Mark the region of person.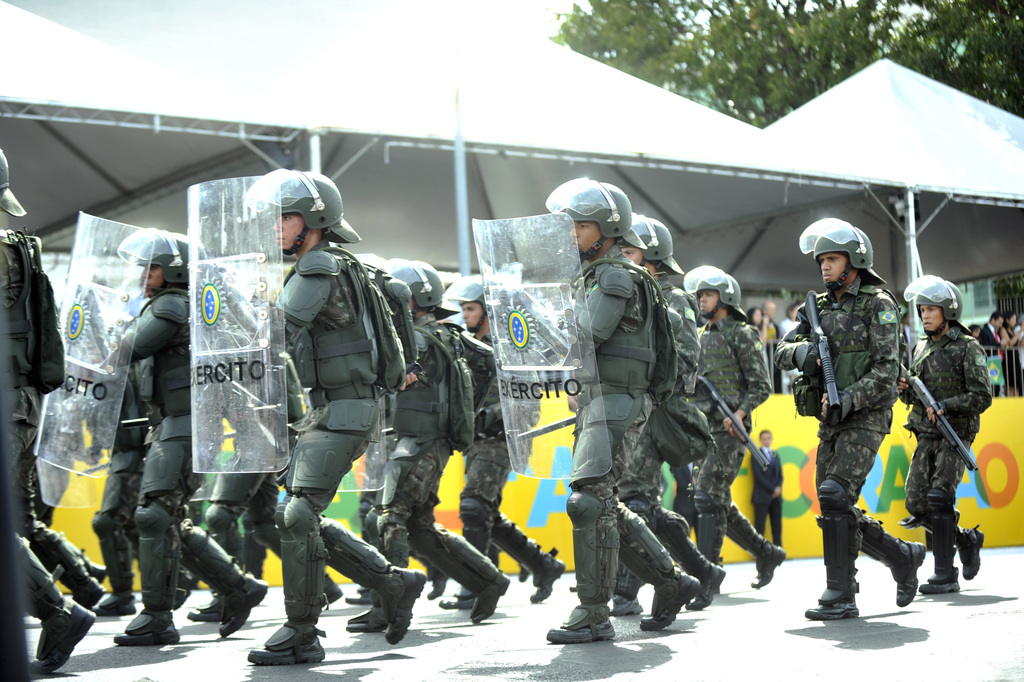
Region: [741,303,771,373].
